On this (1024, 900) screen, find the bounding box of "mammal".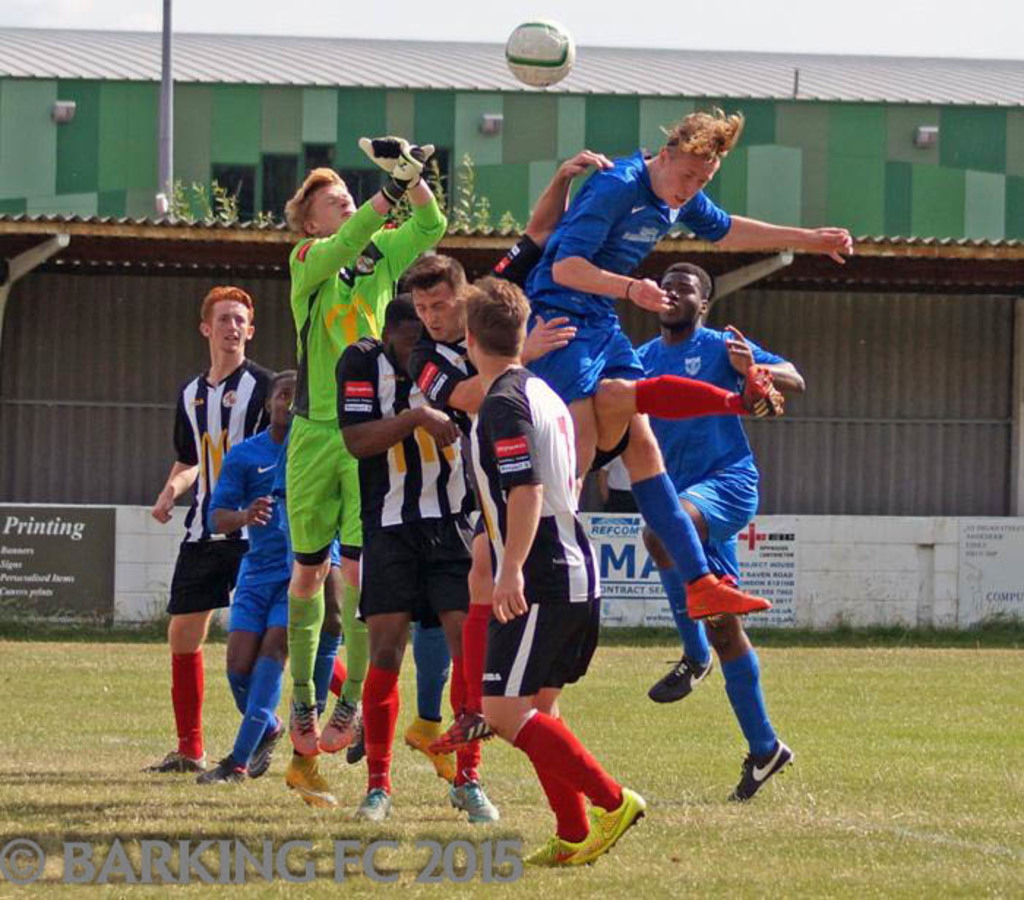
Bounding box: BBox(522, 105, 860, 483).
